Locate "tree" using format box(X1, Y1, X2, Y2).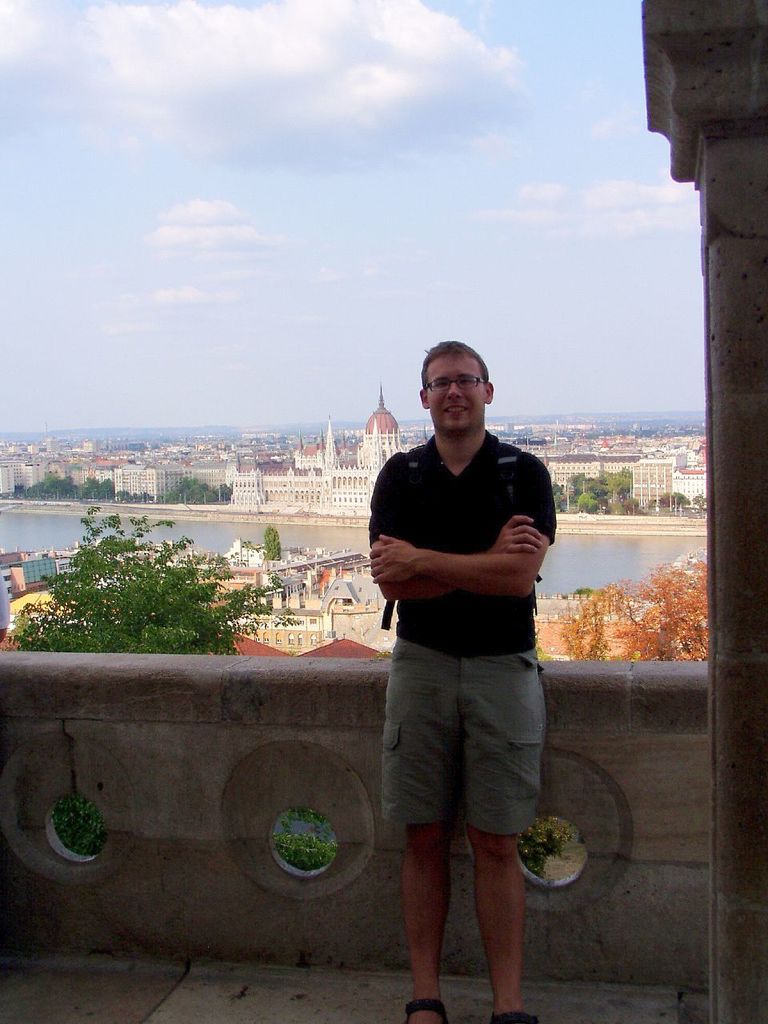
box(558, 558, 708, 660).
